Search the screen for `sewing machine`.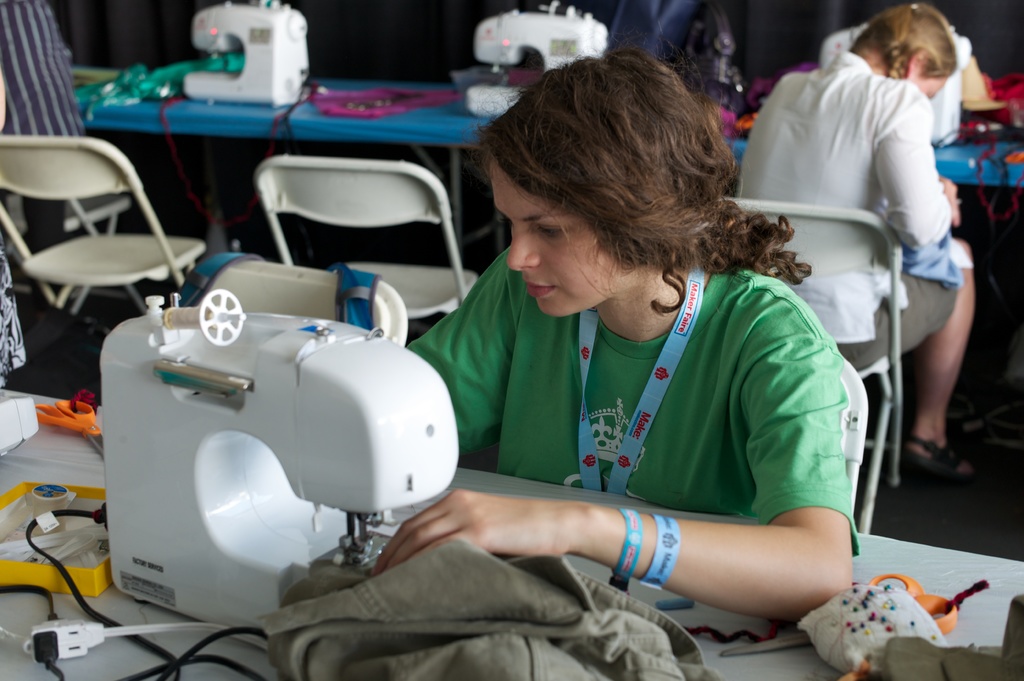
Found at rect(102, 276, 463, 634).
